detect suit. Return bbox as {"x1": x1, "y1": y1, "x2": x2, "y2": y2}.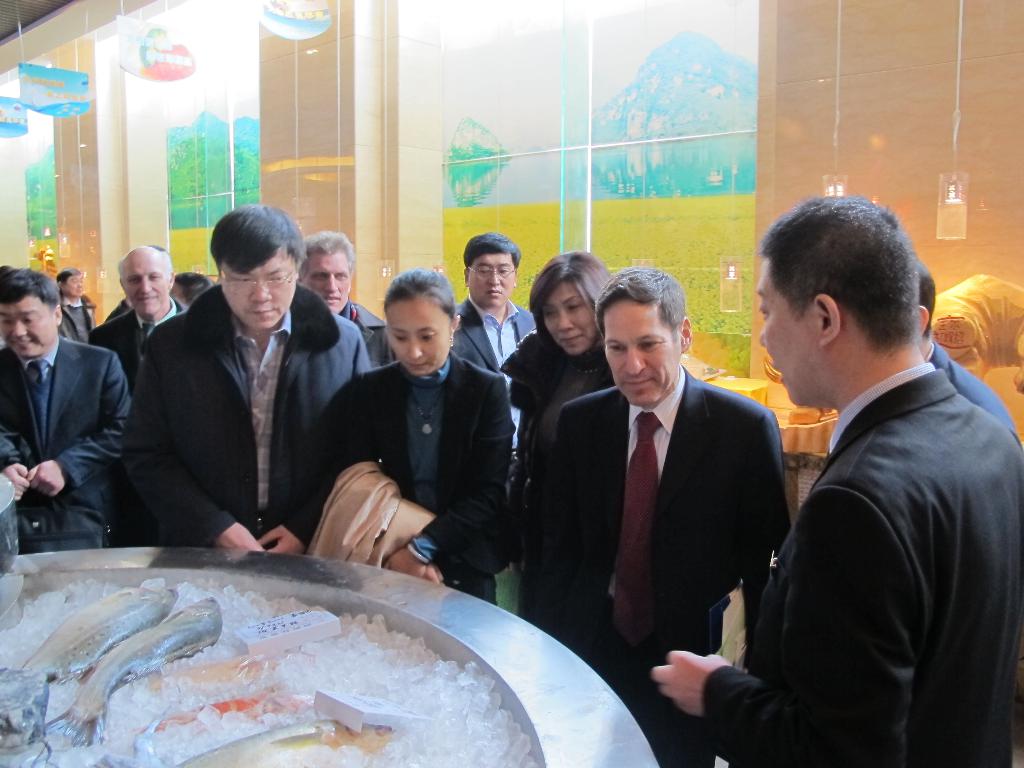
{"x1": 696, "y1": 362, "x2": 1023, "y2": 767}.
